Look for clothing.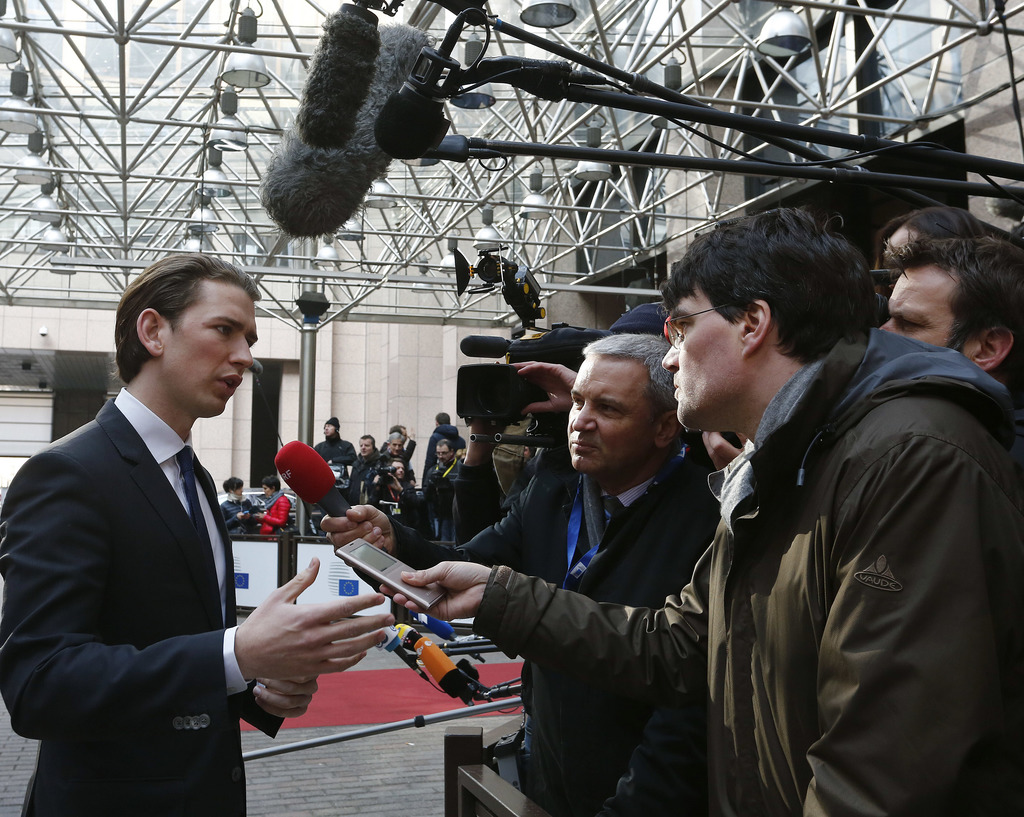
Found: detection(351, 459, 385, 504).
